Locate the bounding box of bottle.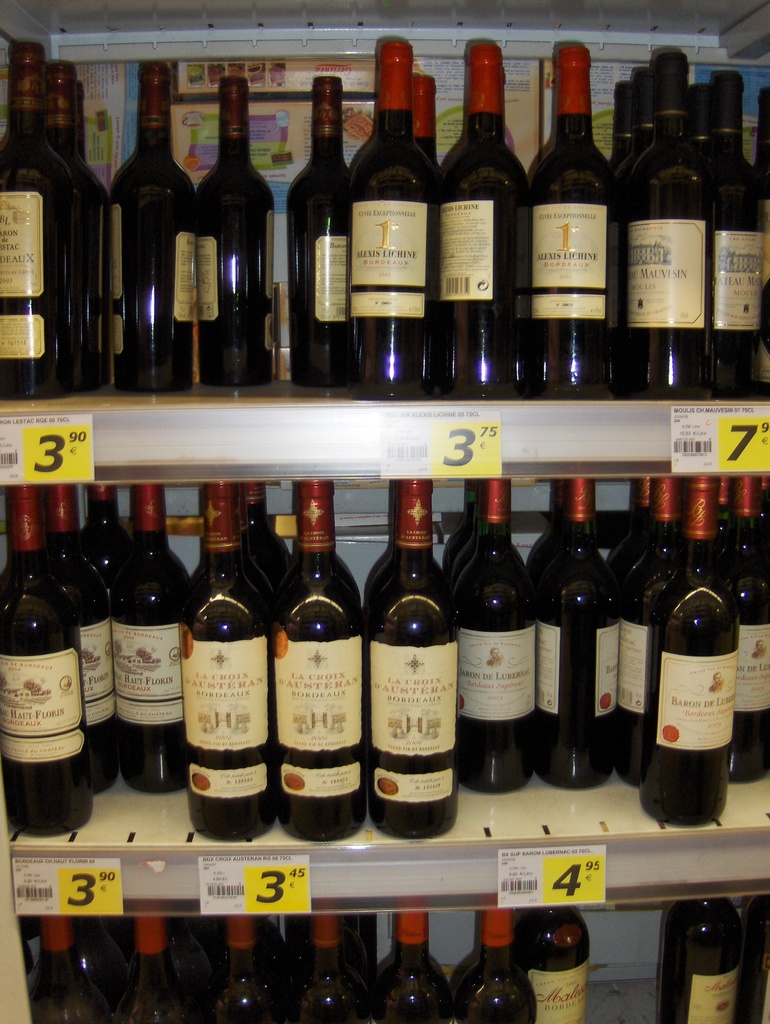
Bounding box: detection(703, 68, 764, 404).
